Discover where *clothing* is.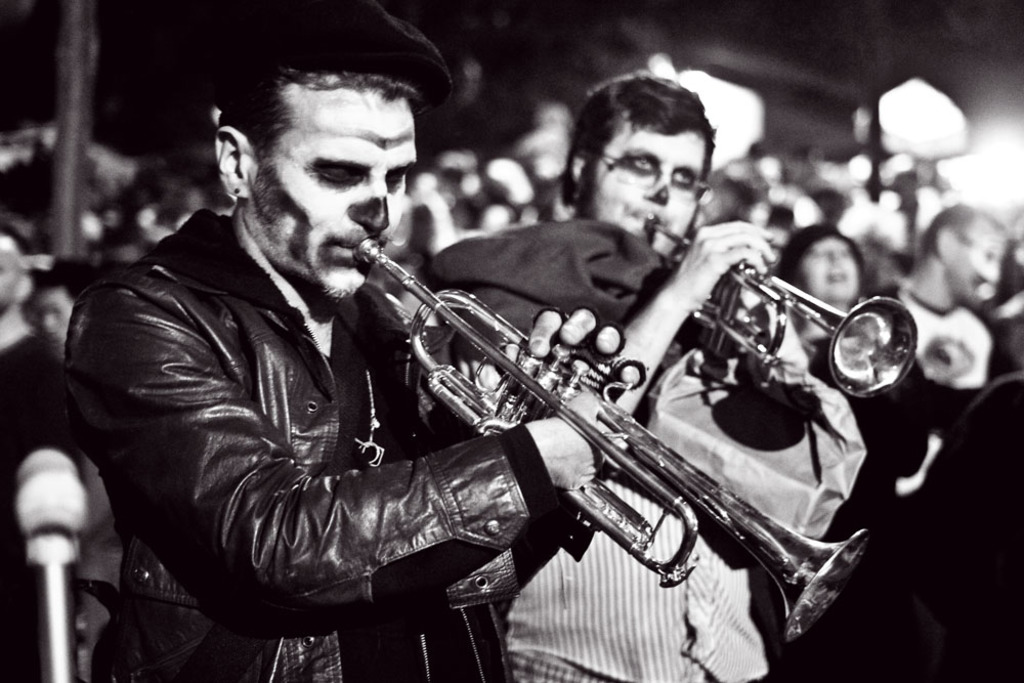
Discovered at l=83, t=180, r=514, b=646.
